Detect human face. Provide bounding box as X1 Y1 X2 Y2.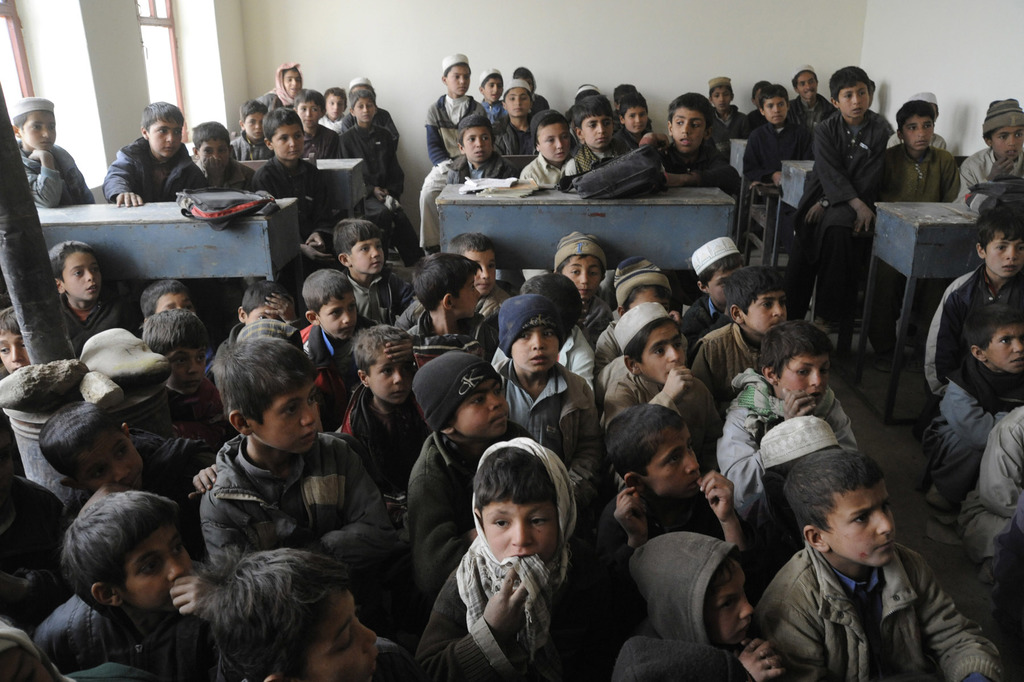
905 119 934 151.
